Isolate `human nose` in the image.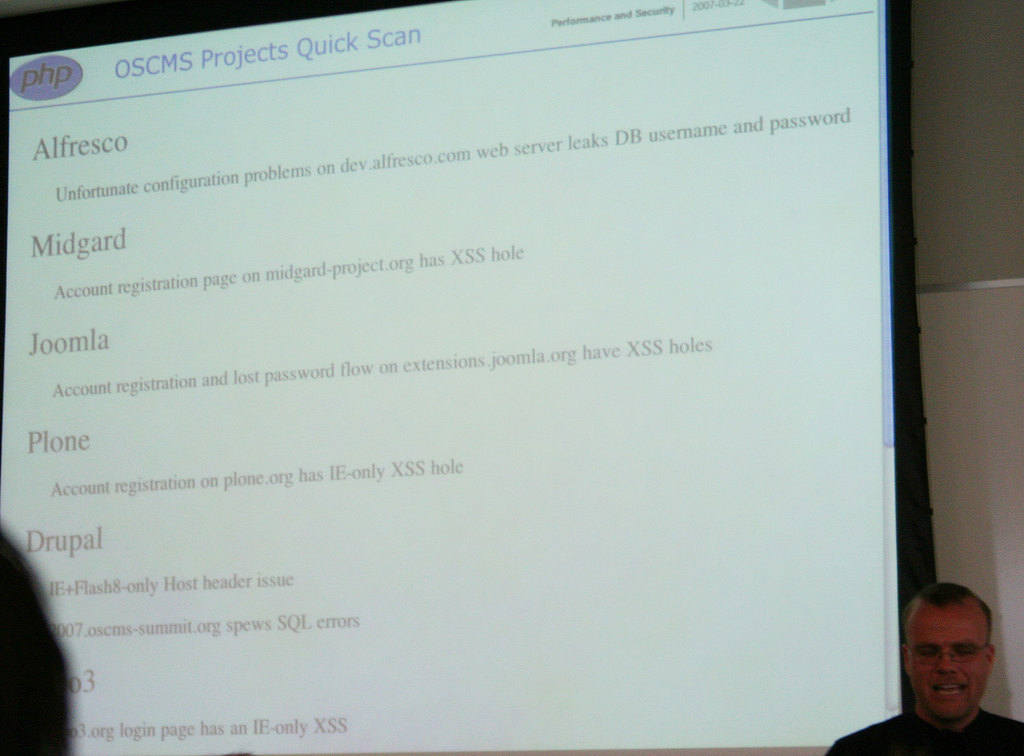
Isolated region: [x1=934, y1=648, x2=959, y2=673].
